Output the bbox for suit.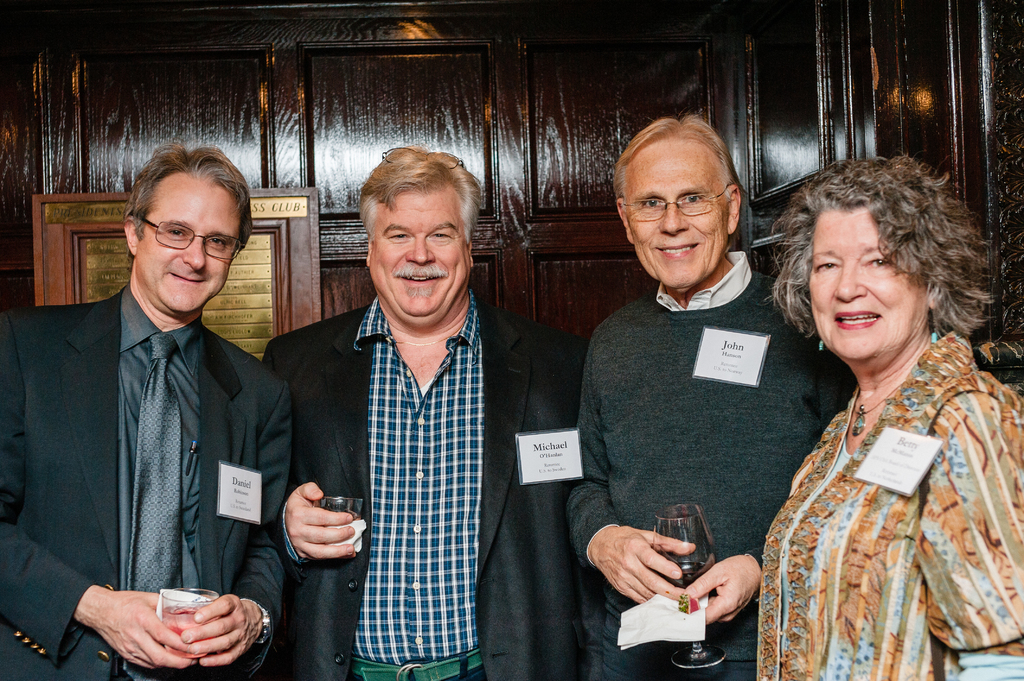
<bbox>264, 291, 593, 680</bbox>.
